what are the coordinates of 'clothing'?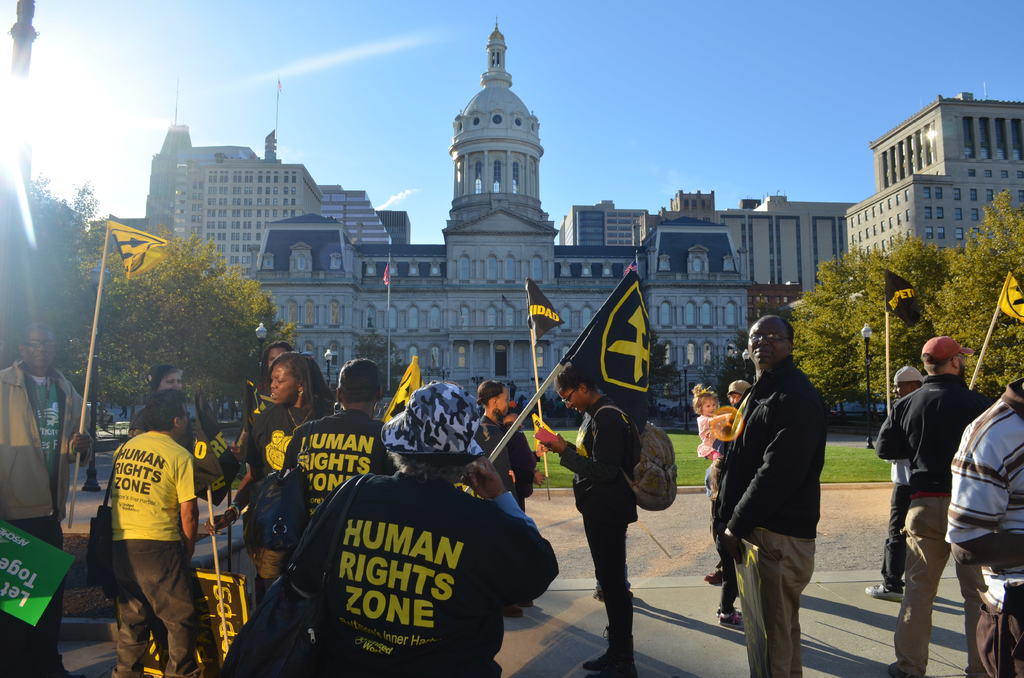
473/414/521/510.
